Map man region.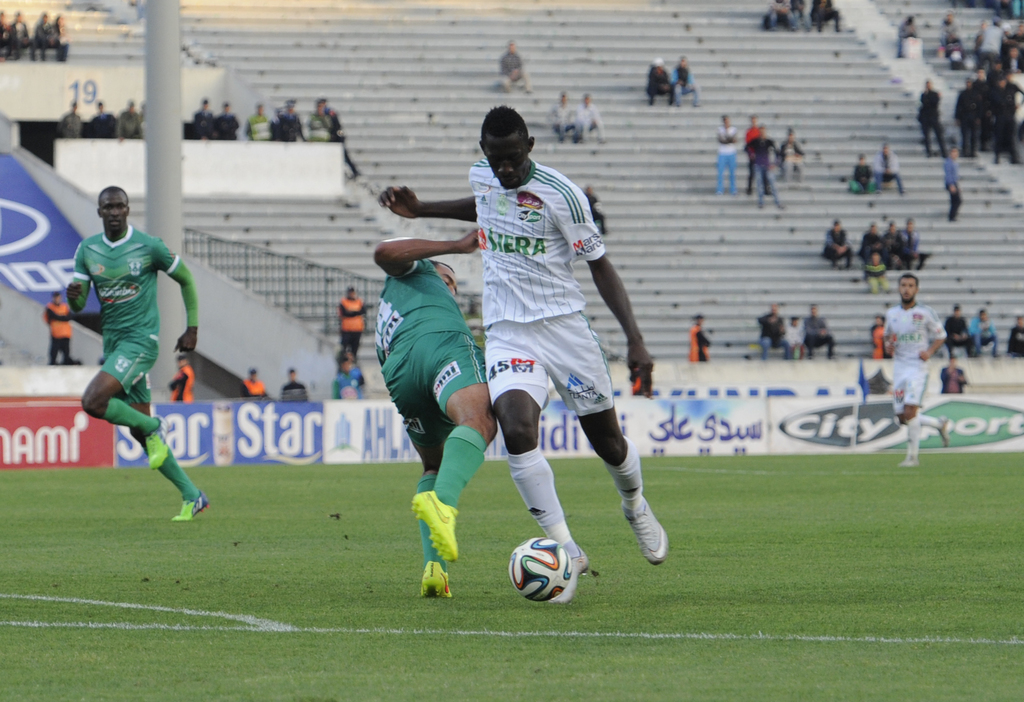
Mapped to BBox(943, 299, 978, 360).
